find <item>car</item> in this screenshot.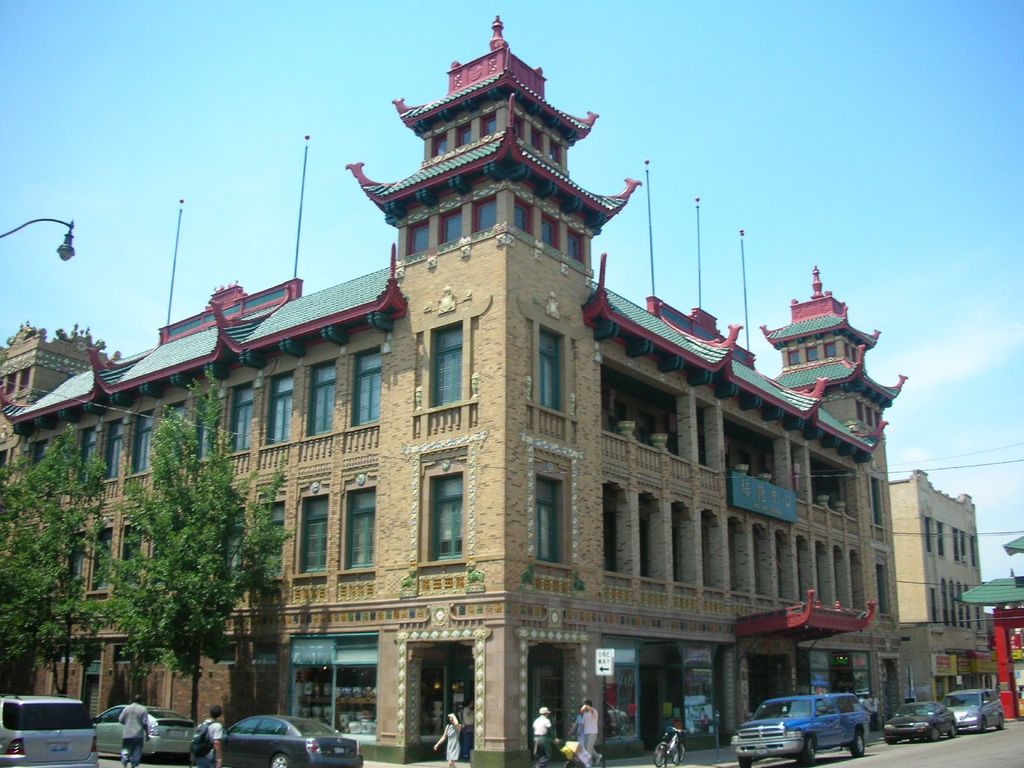
The bounding box for <item>car</item> is crop(93, 703, 199, 762).
